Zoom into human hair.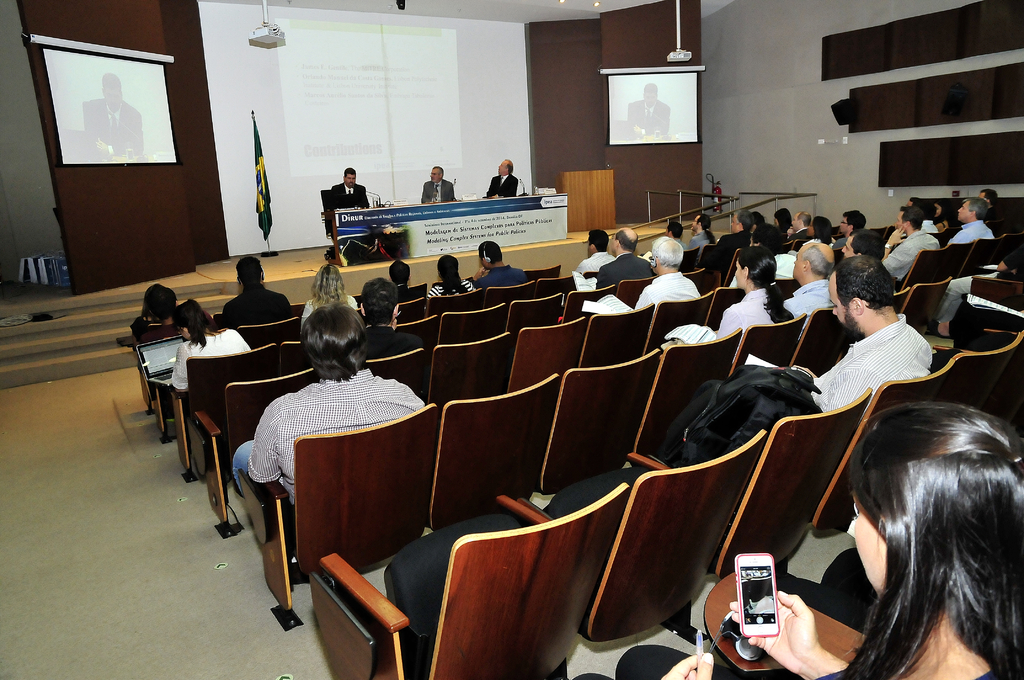
Zoom target: [x1=799, y1=244, x2=836, y2=279].
